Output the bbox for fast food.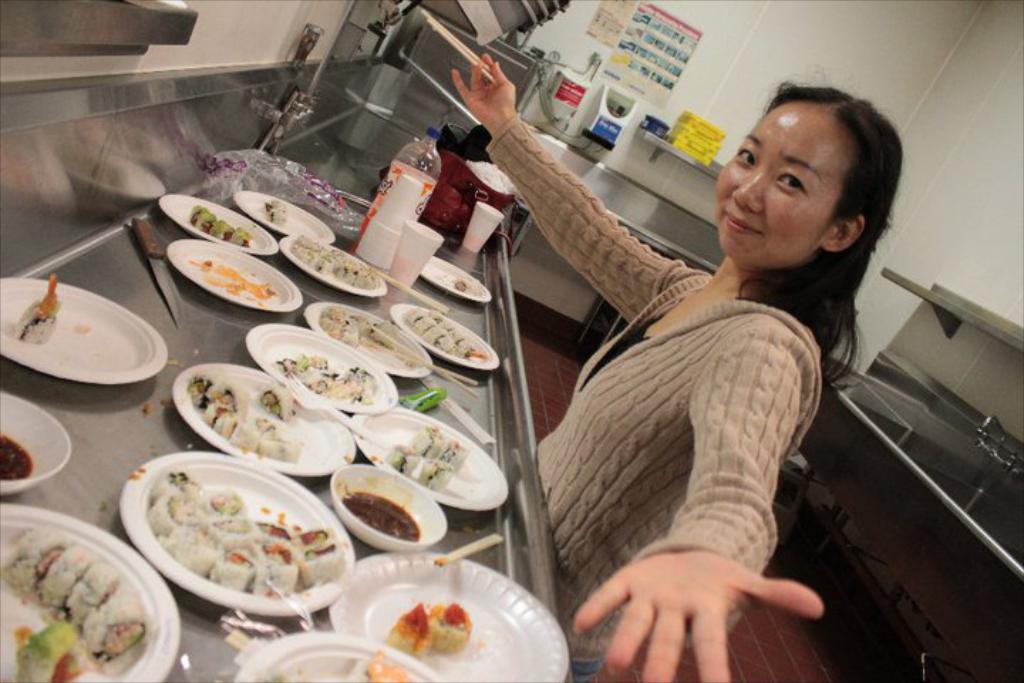
box(0, 528, 151, 682).
